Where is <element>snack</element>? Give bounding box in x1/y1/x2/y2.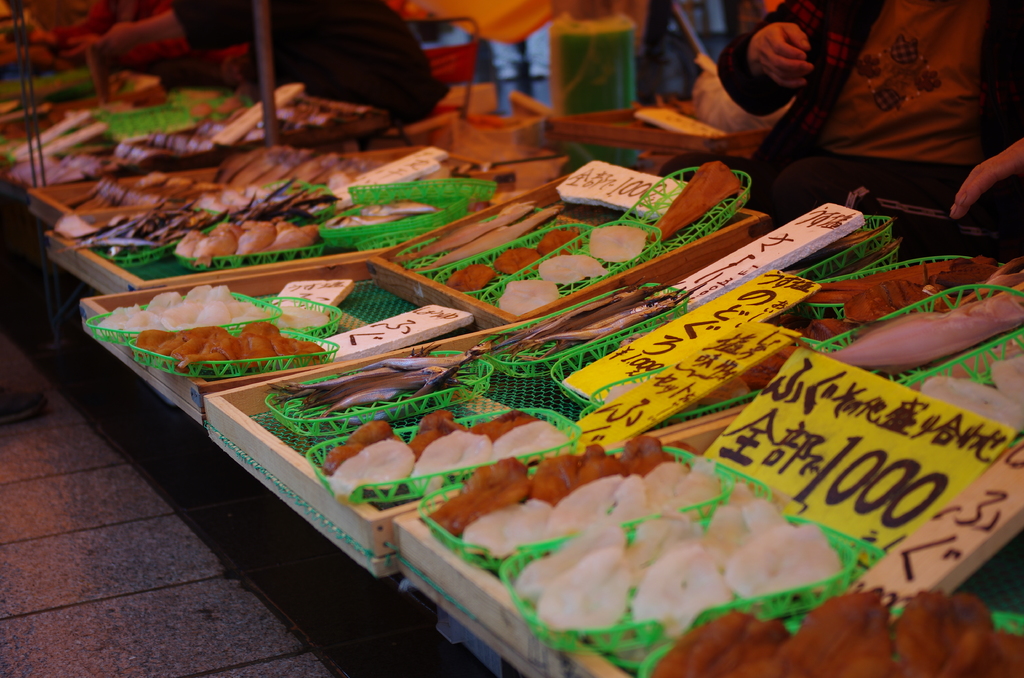
535/230/577/252.
